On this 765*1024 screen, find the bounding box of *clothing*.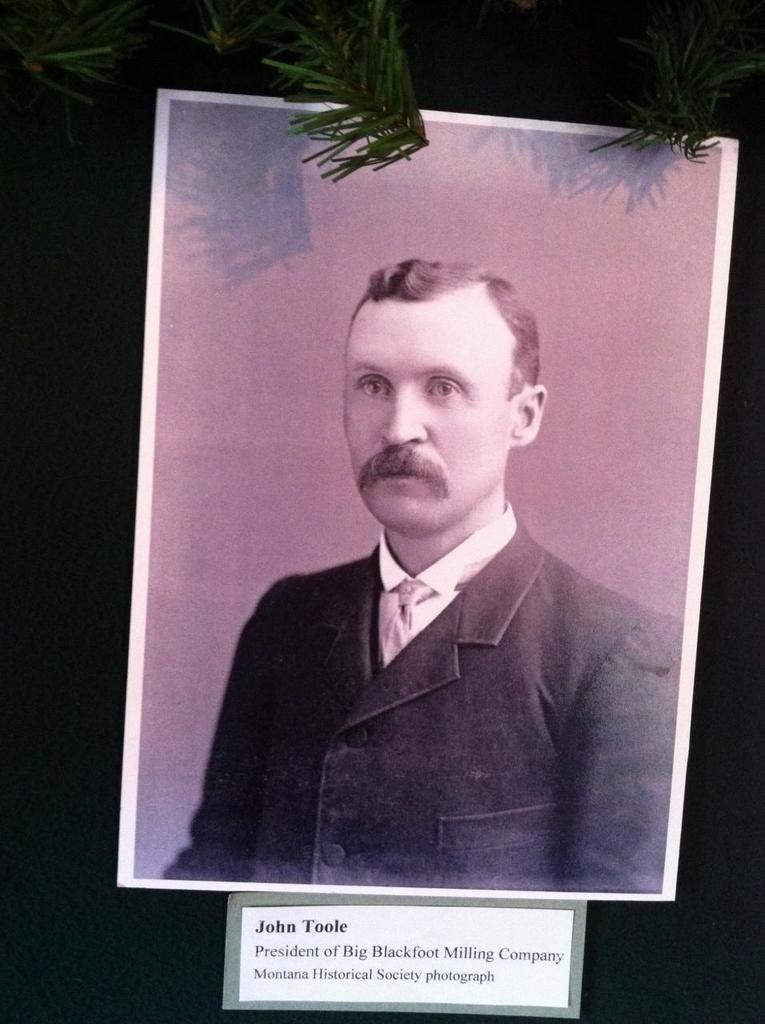
Bounding box: bbox=[196, 489, 661, 914].
